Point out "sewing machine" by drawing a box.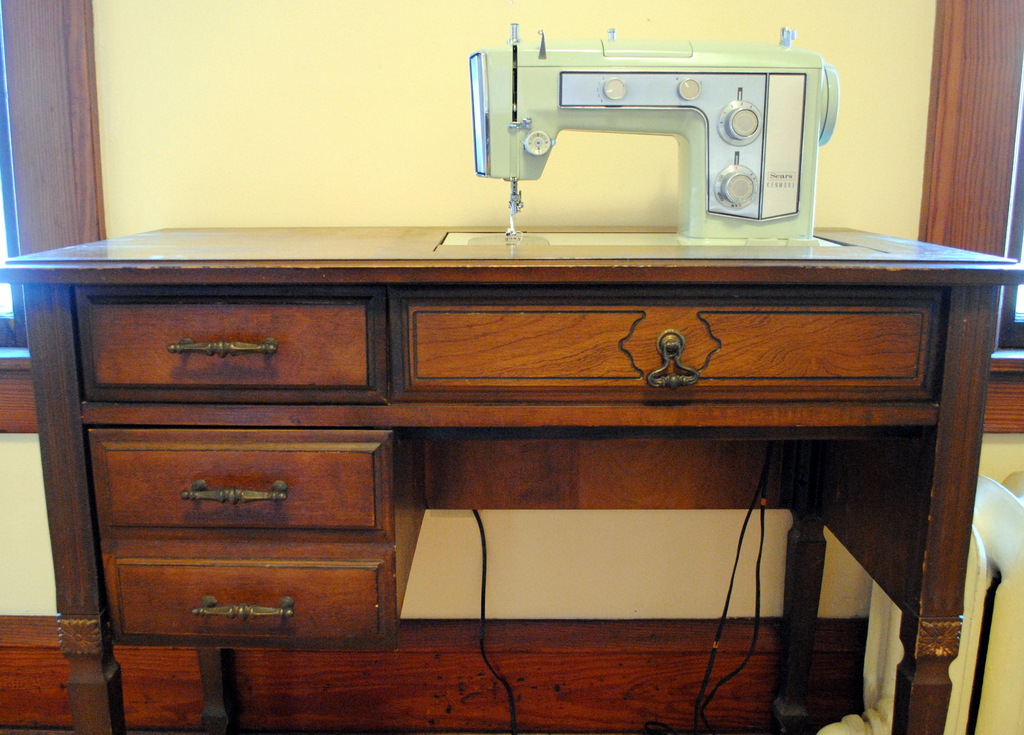
left=464, top=19, right=838, bottom=255.
